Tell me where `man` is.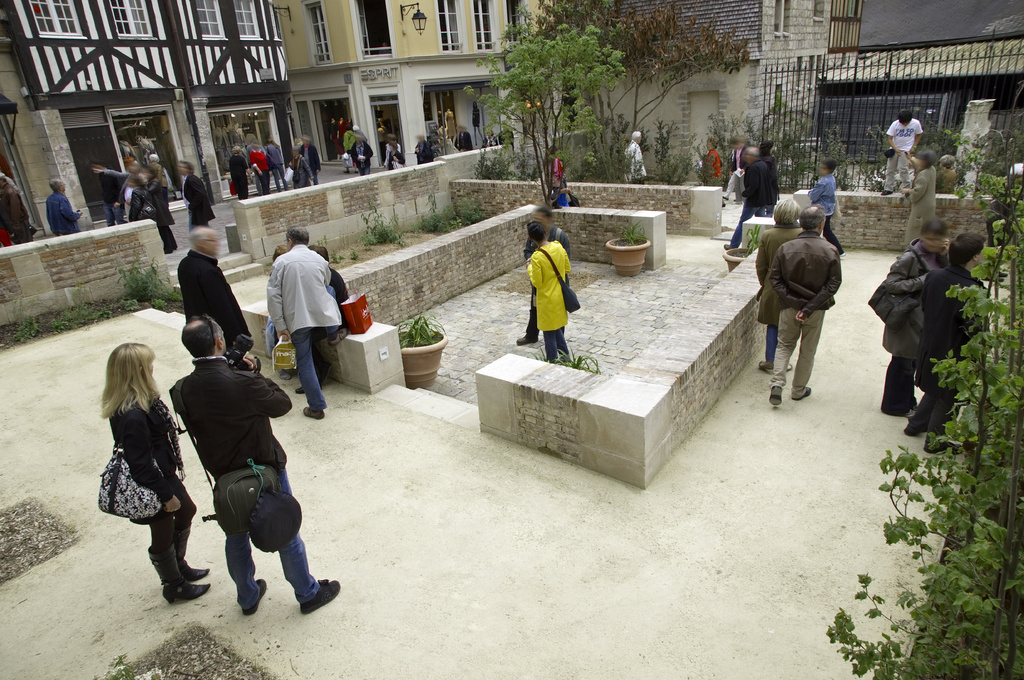
`man` is at [767,207,843,408].
